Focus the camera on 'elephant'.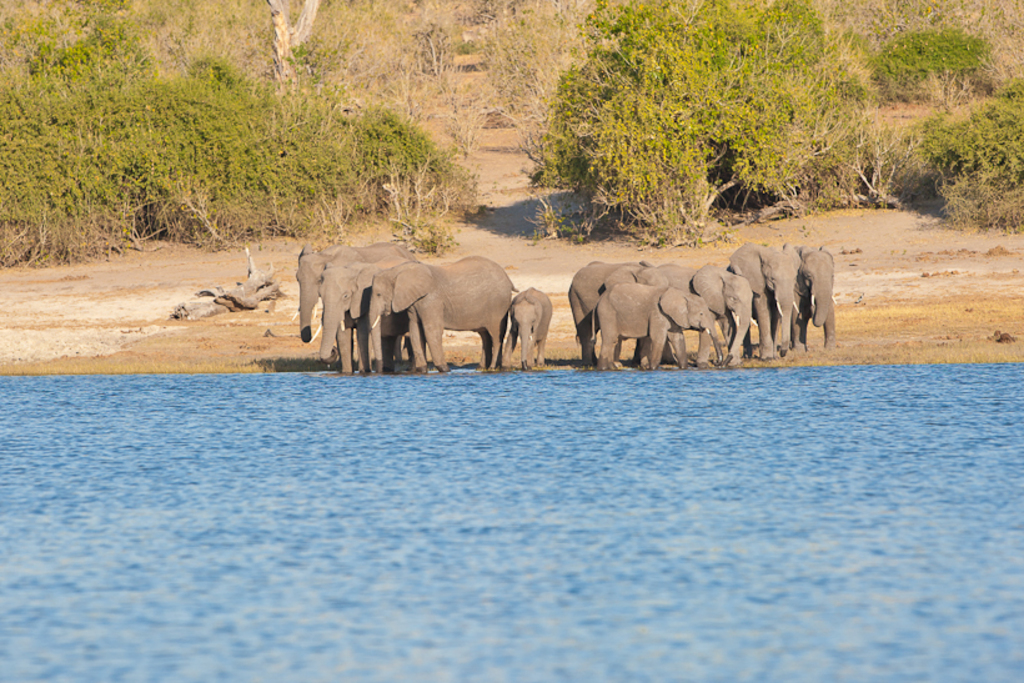
Focus region: (left=506, top=287, right=553, bottom=375).
